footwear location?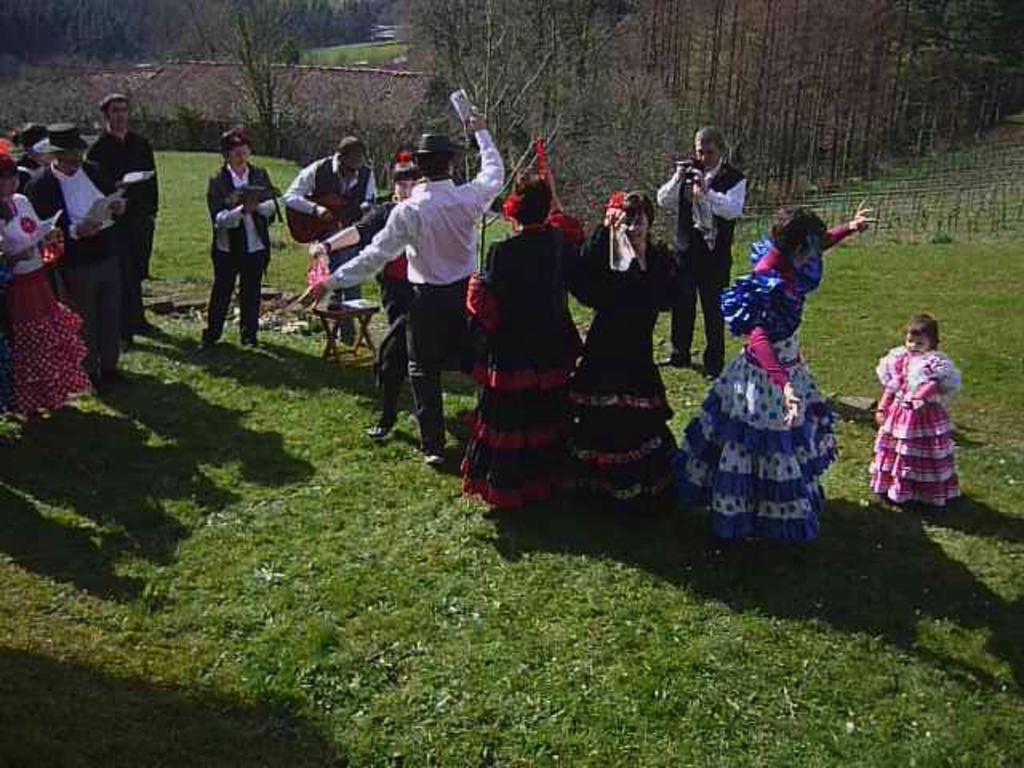
bbox(477, 501, 501, 518)
